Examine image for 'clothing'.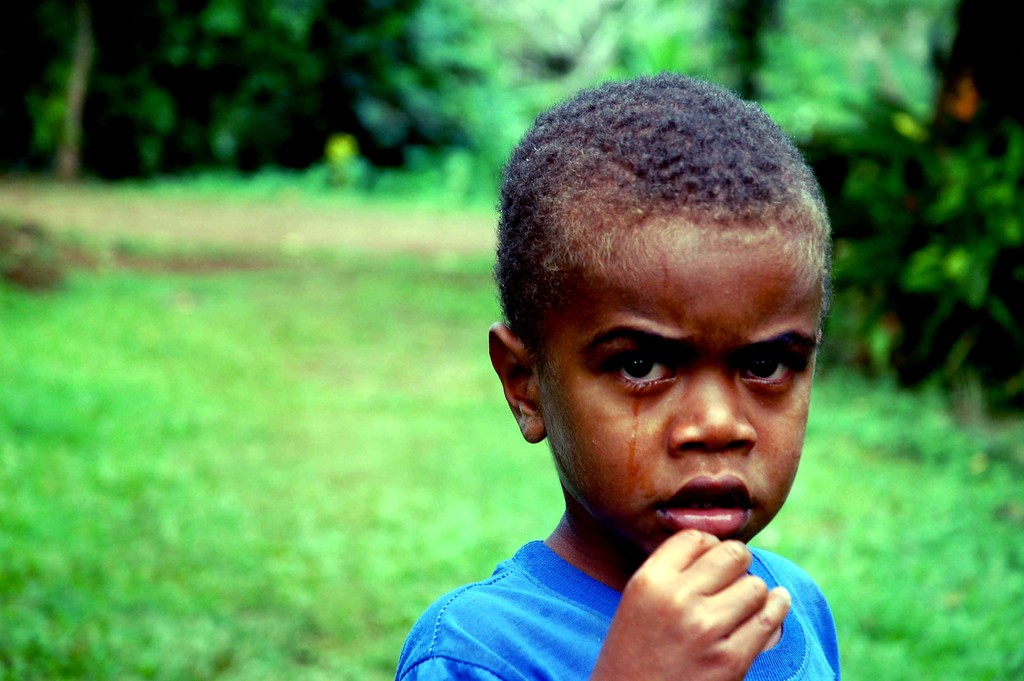
Examination result: {"left": 383, "top": 456, "right": 875, "bottom": 680}.
